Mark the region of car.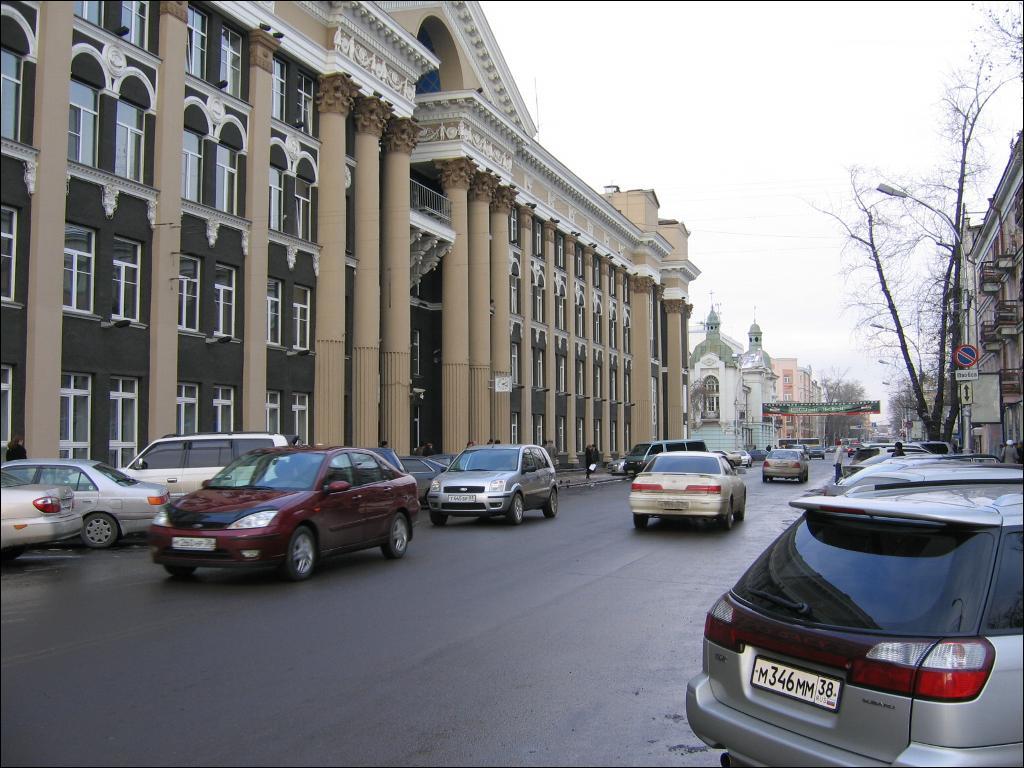
Region: (676, 425, 1023, 765).
